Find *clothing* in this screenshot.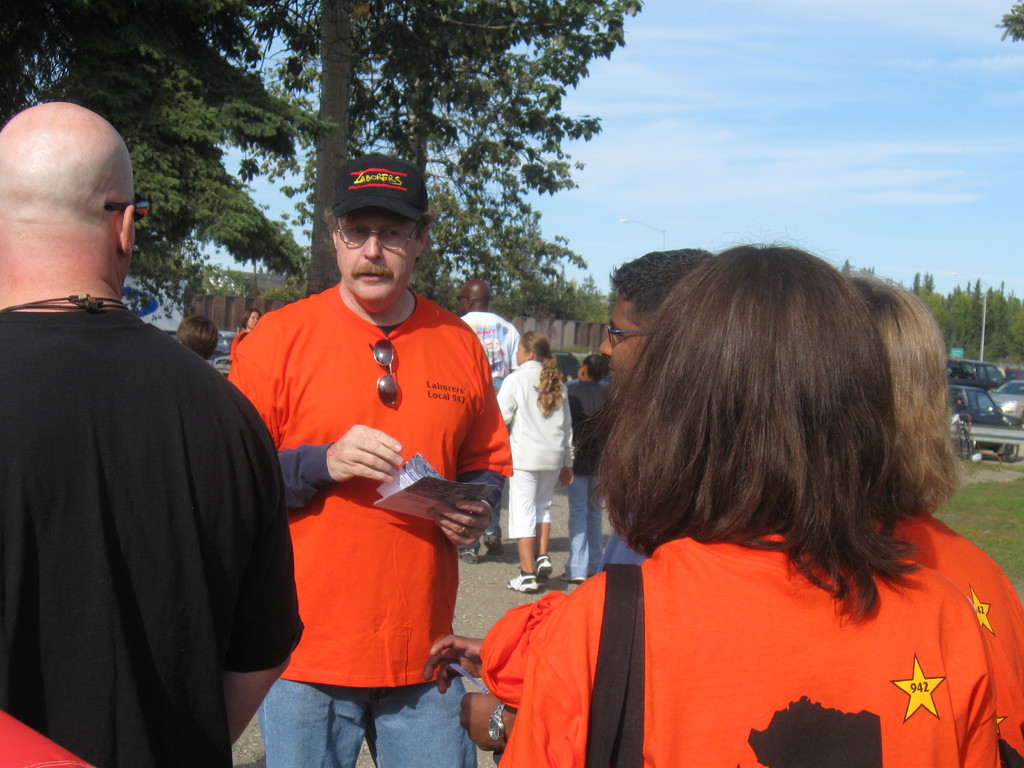
The bounding box for *clothing* is <bbox>224, 273, 523, 767</bbox>.
